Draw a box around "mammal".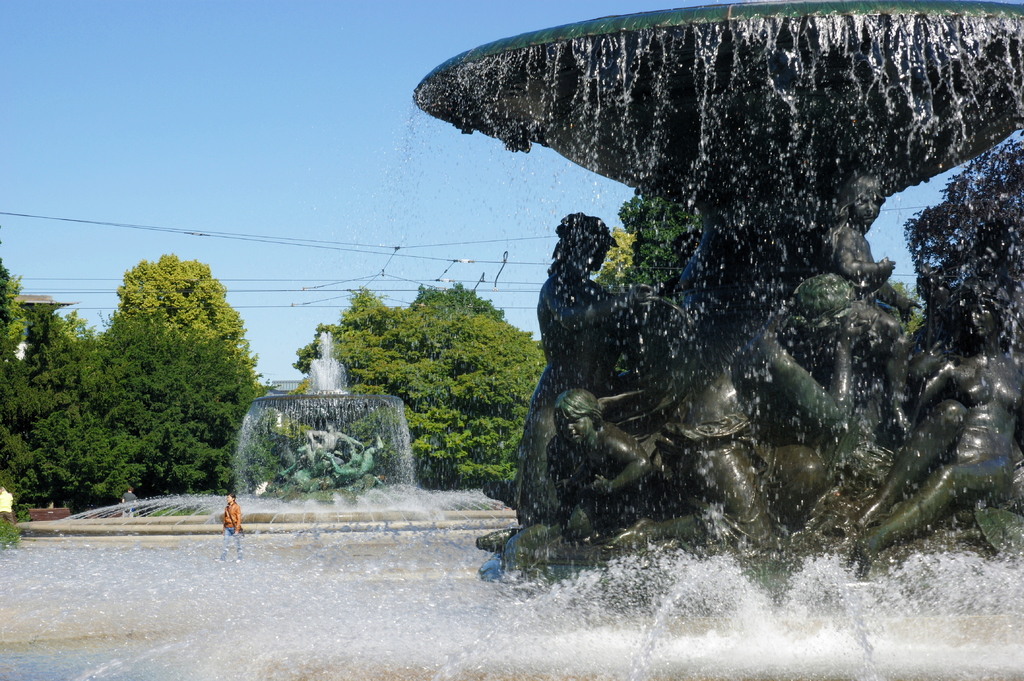
box=[0, 486, 17, 532].
